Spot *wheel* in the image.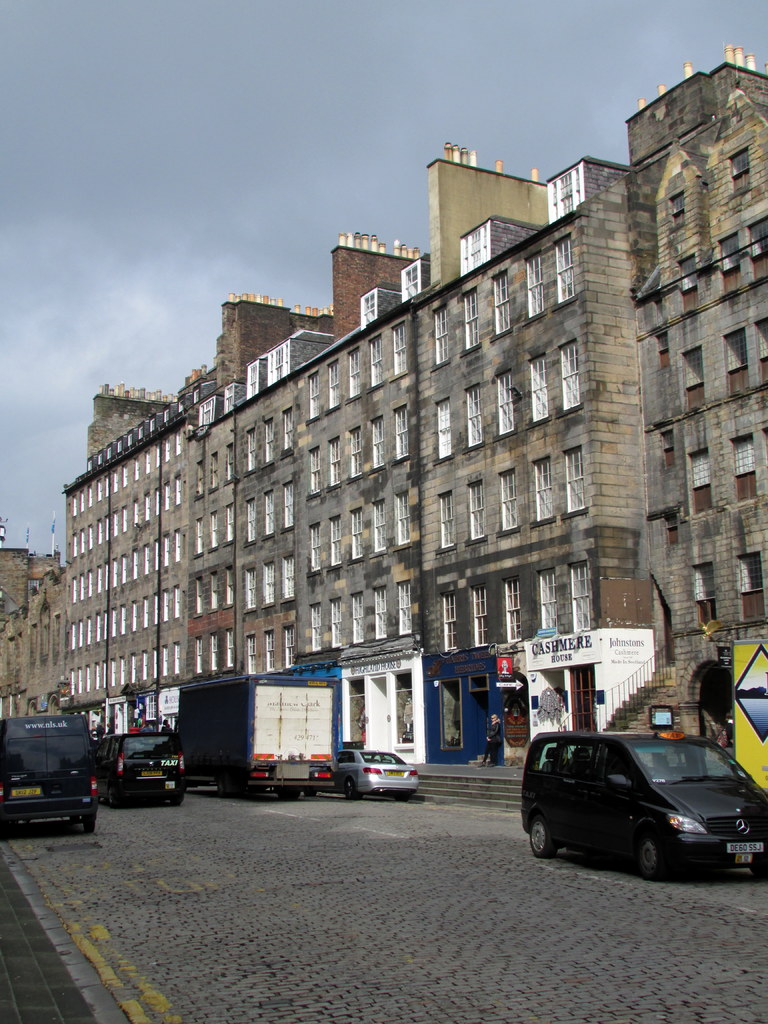
*wheel* found at BBox(753, 865, 767, 881).
